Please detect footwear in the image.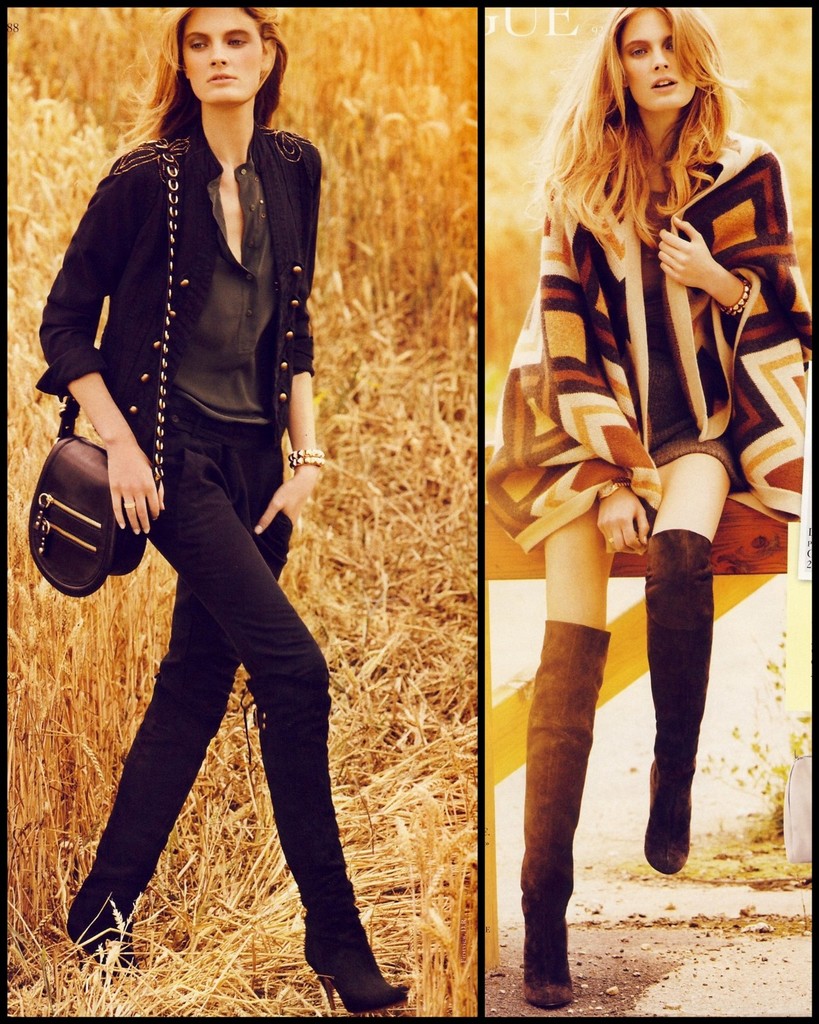
region(68, 891, 137, 975).
